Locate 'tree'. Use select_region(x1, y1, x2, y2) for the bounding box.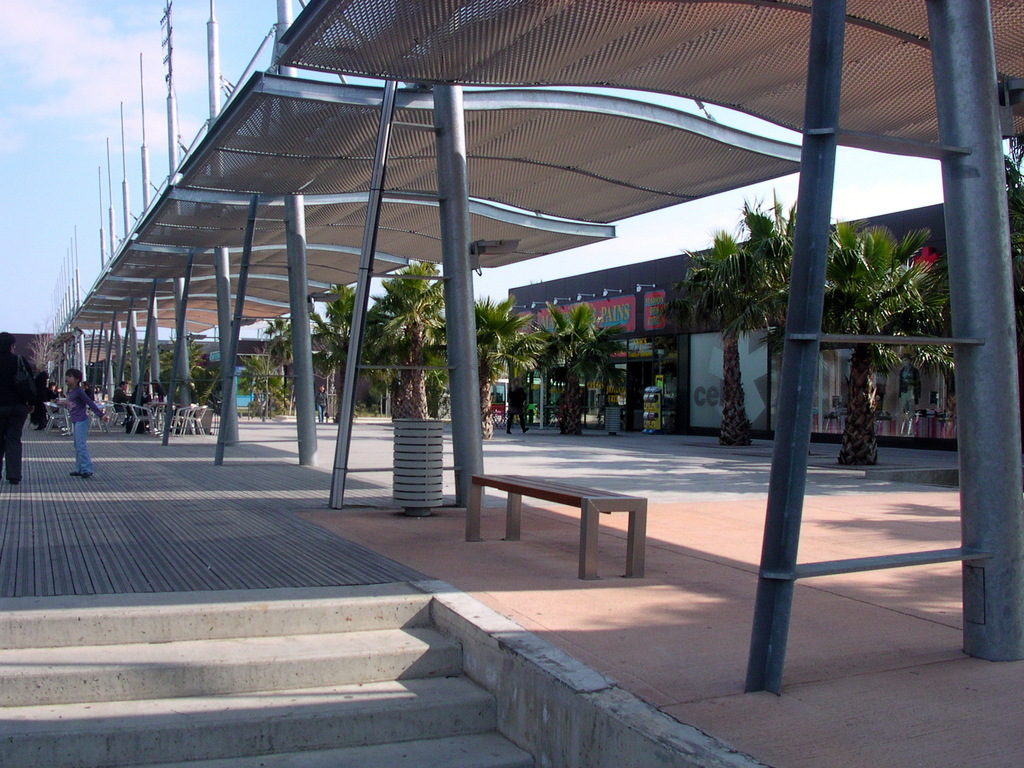
select_region(463, 294, 536, 430).
